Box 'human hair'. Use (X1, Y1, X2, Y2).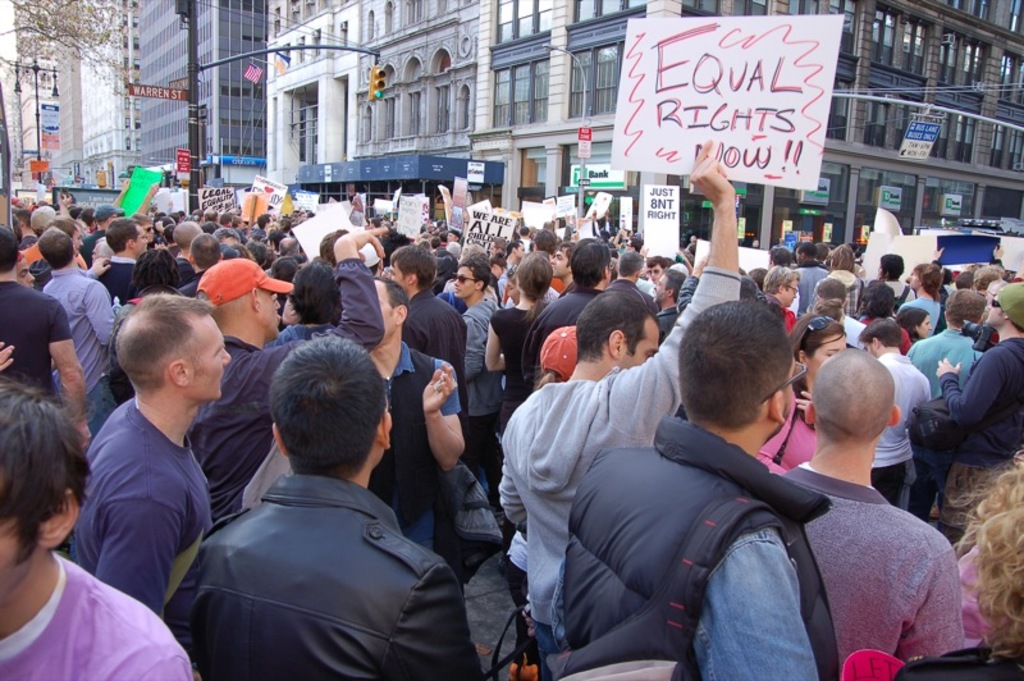
(517, 244, 557, 301).
